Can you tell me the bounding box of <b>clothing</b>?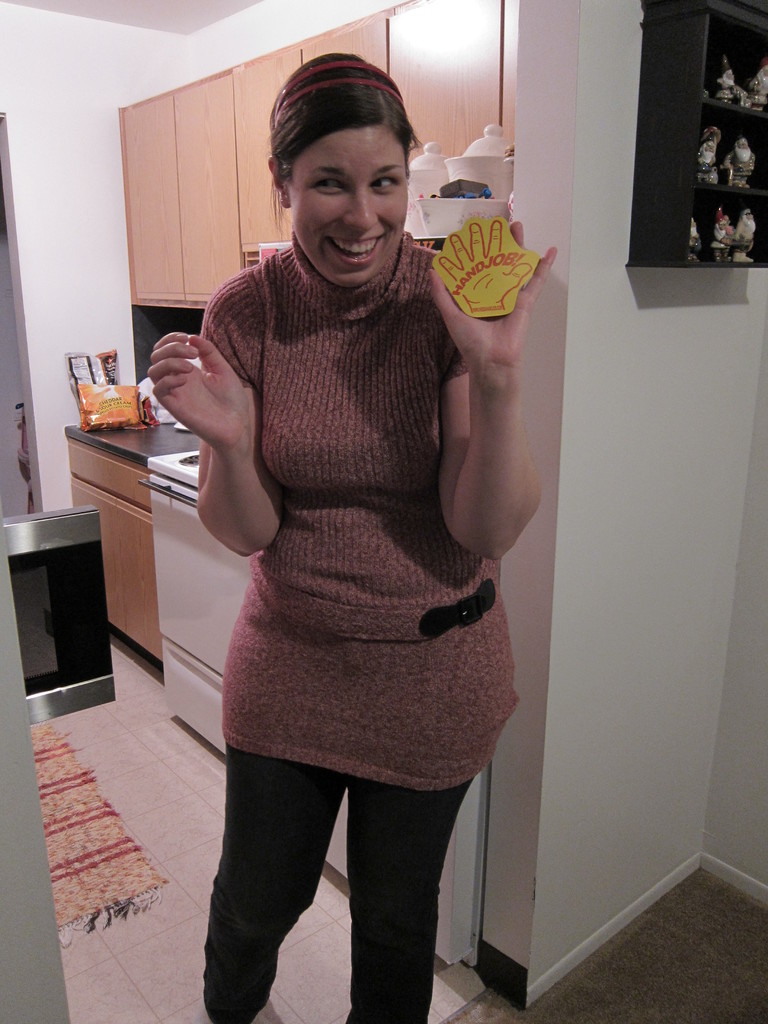
(x1=179, y1=206, x2=529, y2=836).
